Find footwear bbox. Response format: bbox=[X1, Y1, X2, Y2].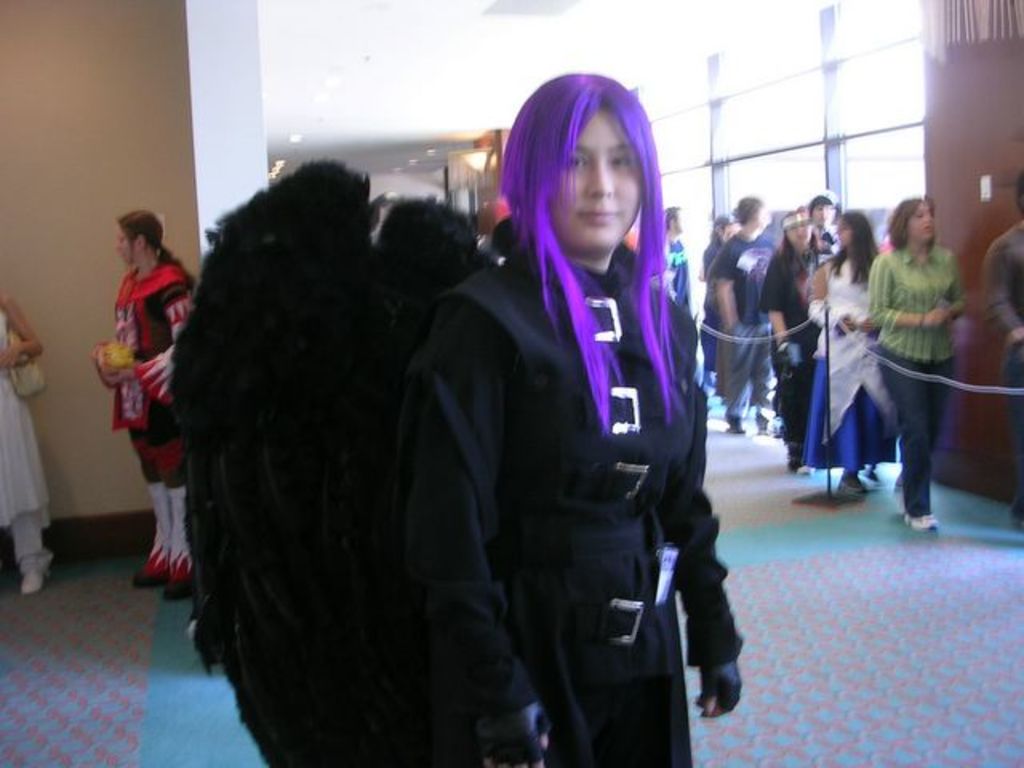
bbox=[792, 462, 818, 480].
